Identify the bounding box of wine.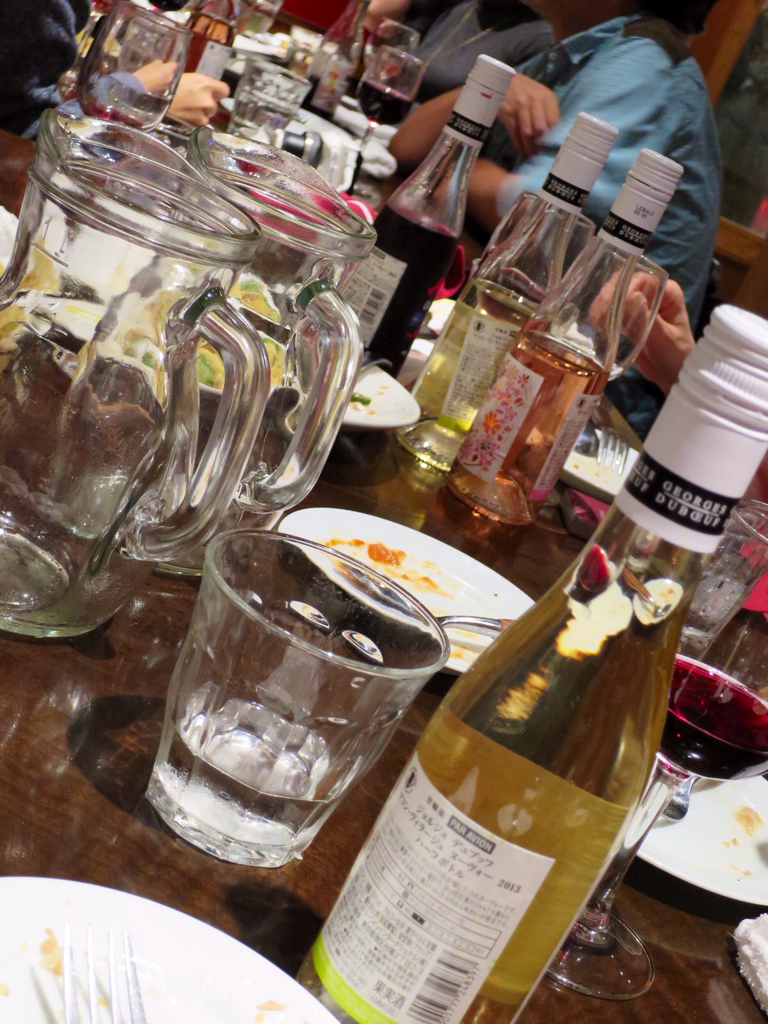
[74,98,143,147].
